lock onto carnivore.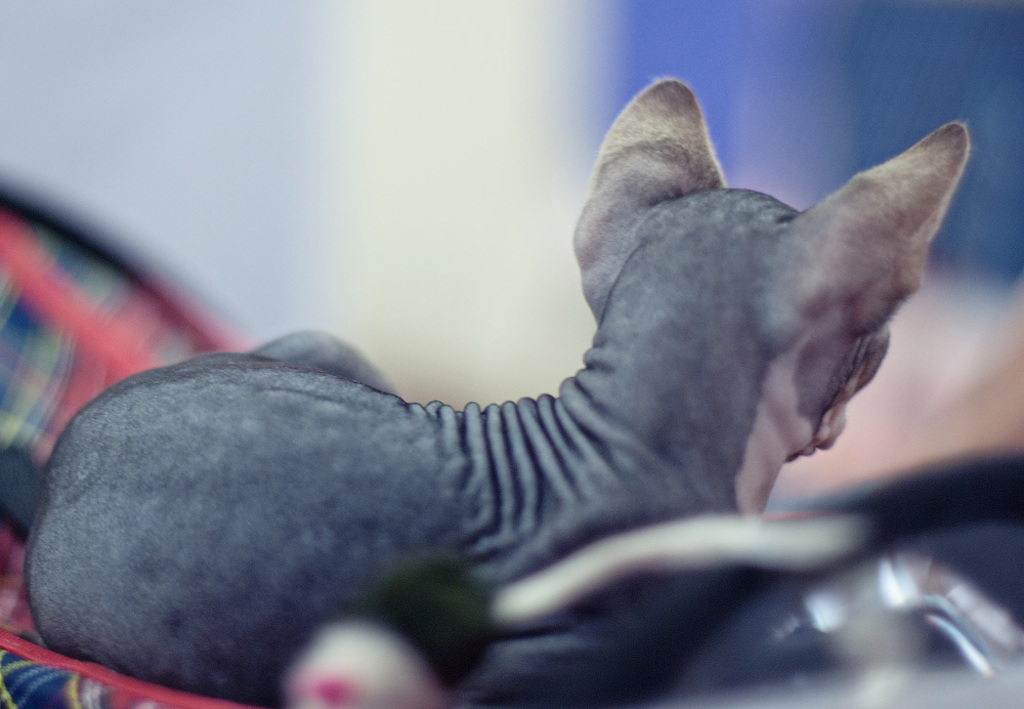
Locked: locate(0, 48, 1023, 698).
